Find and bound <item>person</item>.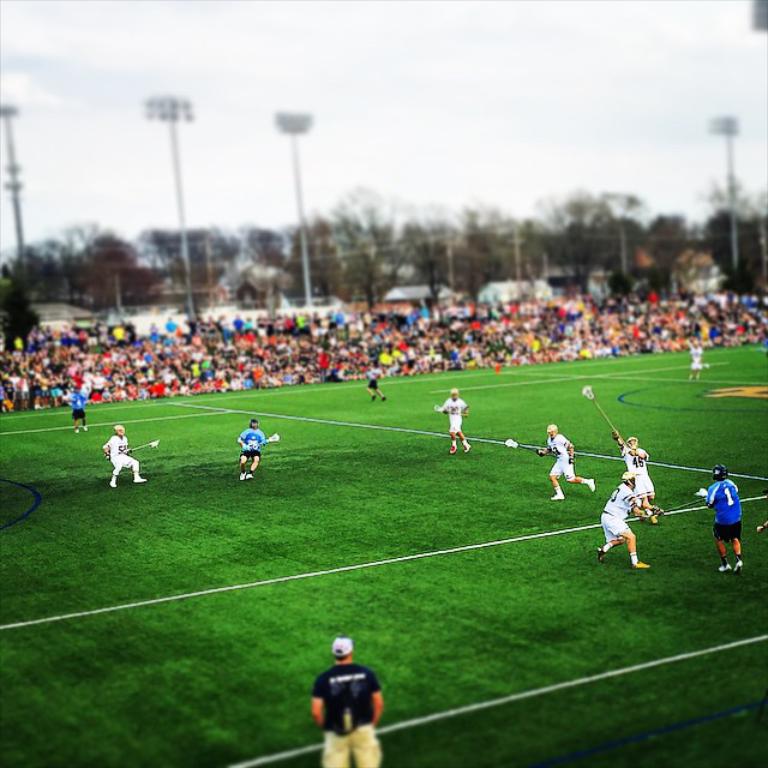
Bound: <bbox>104, 425, 146, 490</bbox>.
